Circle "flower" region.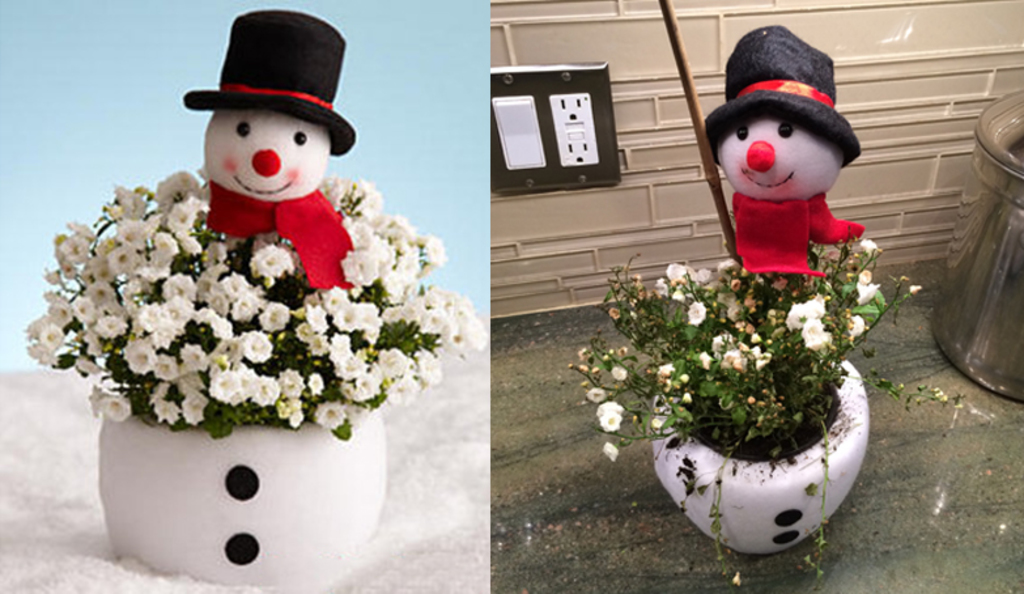
Region: 647/408/668/433.
